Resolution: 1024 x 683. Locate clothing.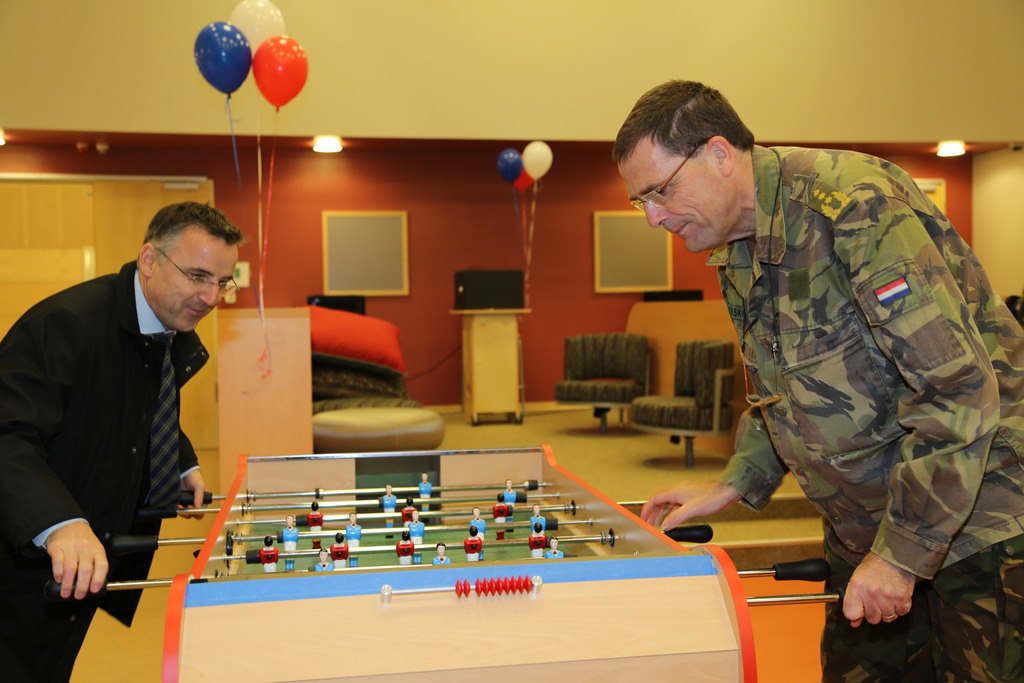
box=[1, 254, 194, 682].
